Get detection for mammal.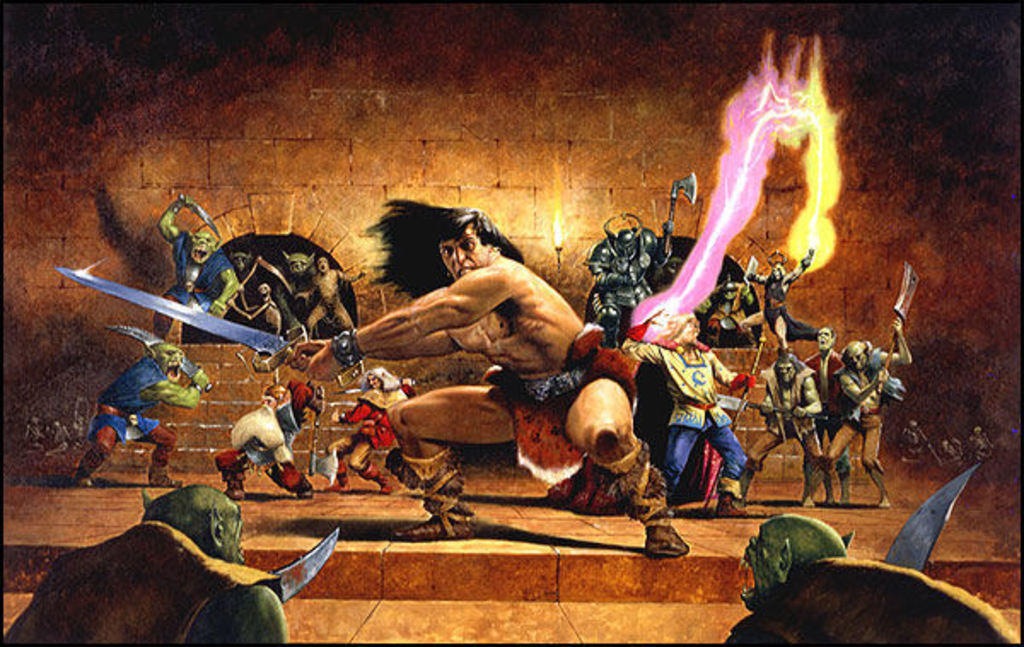
Detection: l=155, t=196, r=239, b=335.
